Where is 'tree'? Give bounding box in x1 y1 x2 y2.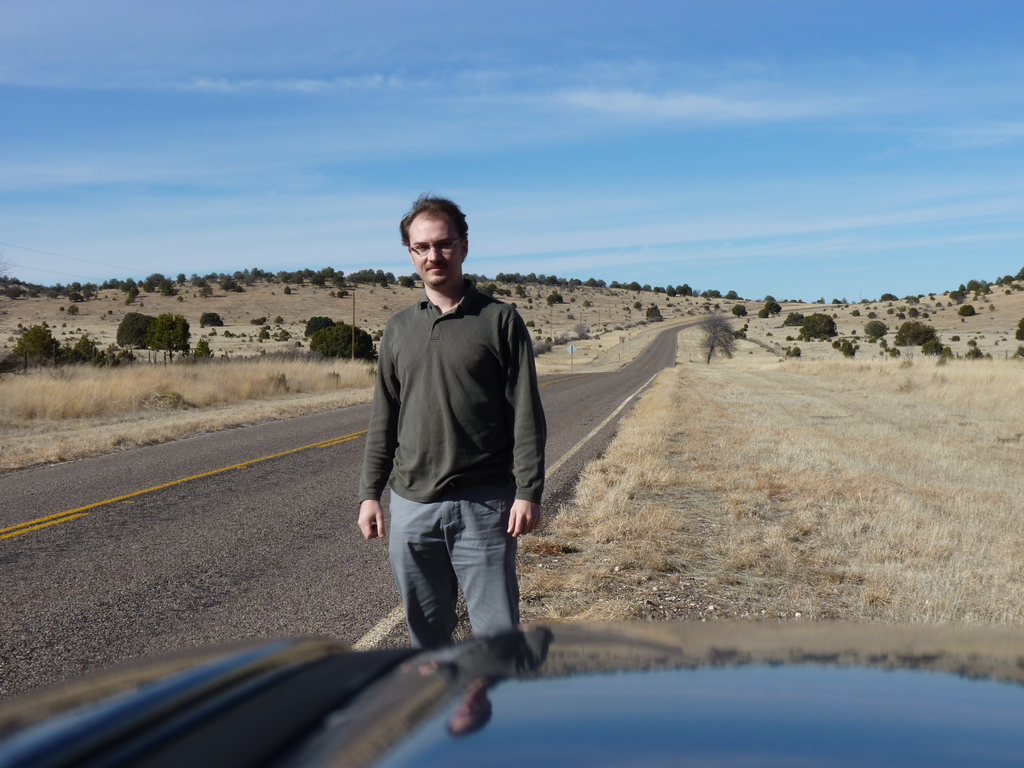
964 346 981 358.
